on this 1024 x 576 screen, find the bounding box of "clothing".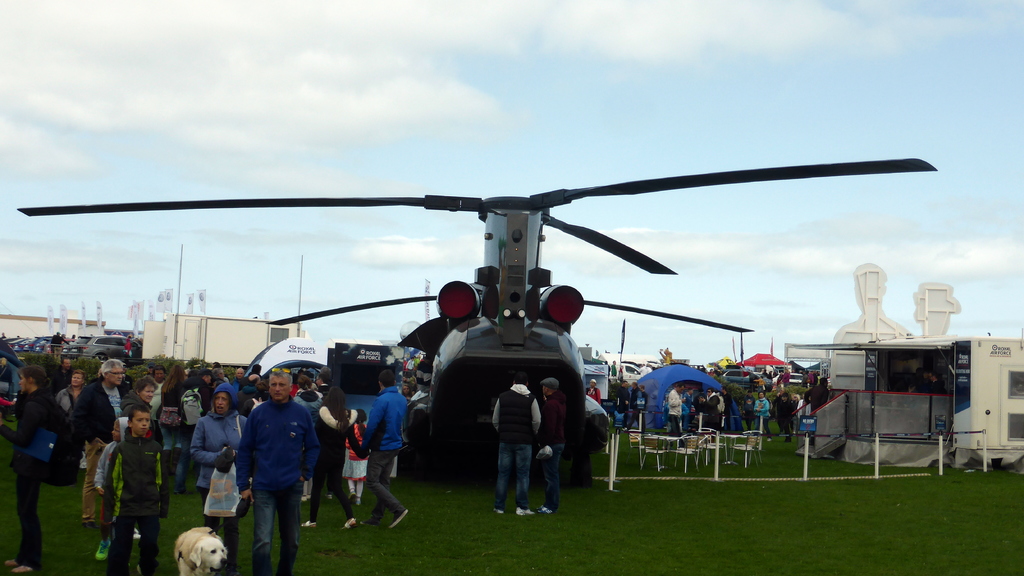
Bounding box: 49,334,65,361.
